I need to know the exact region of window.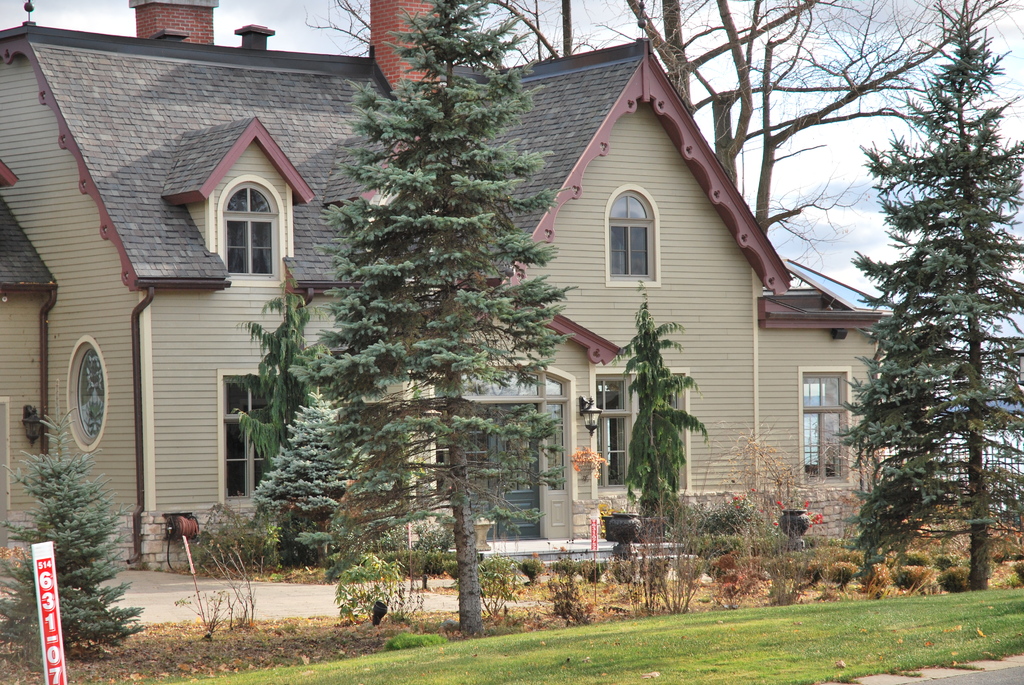
Region: BBox(667, 377, 692, 489).
